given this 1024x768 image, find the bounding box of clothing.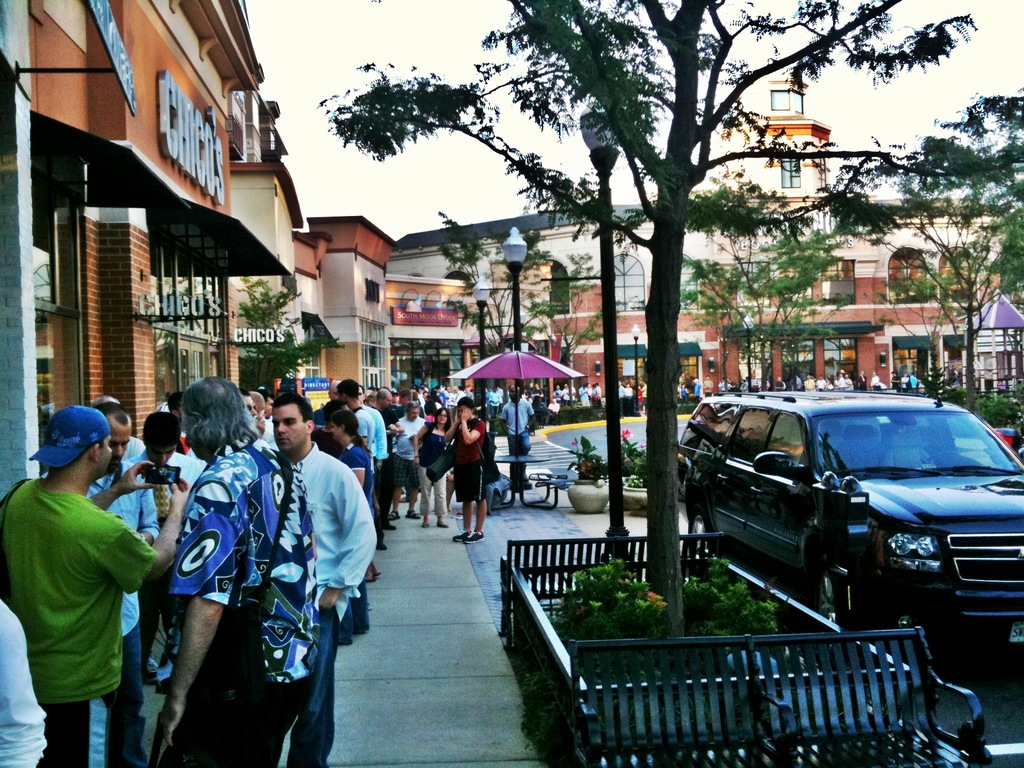
BBox(845, 378, 852, 388).
